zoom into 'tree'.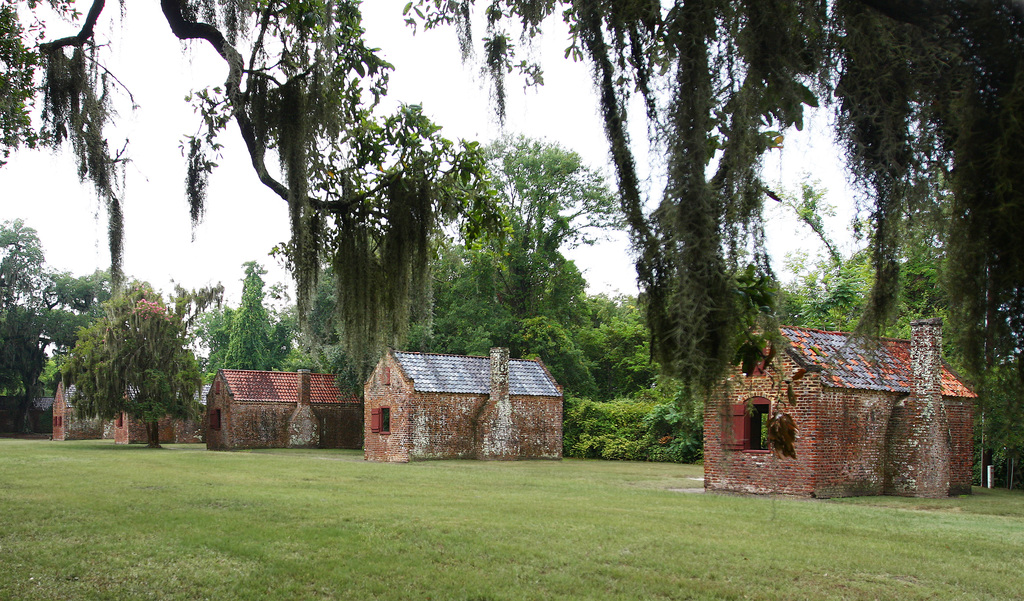
Zoom target: (x1=807, y1=0, x2=1023, y2=493).
